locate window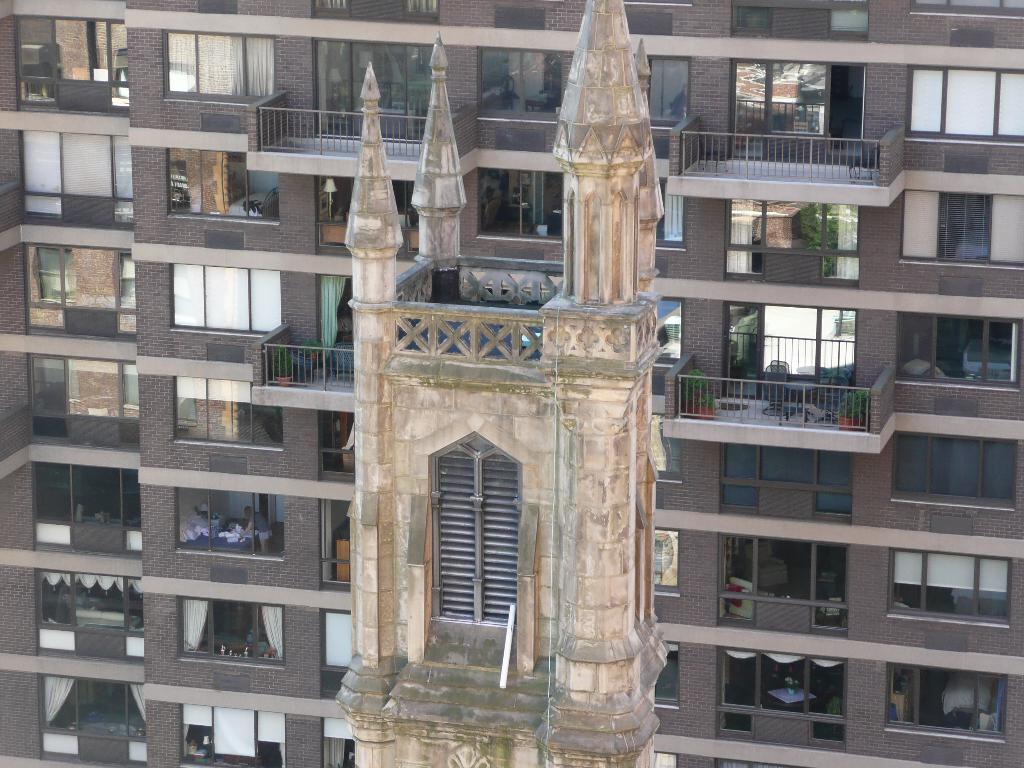
bbox=(720, 200, 859, 285)
